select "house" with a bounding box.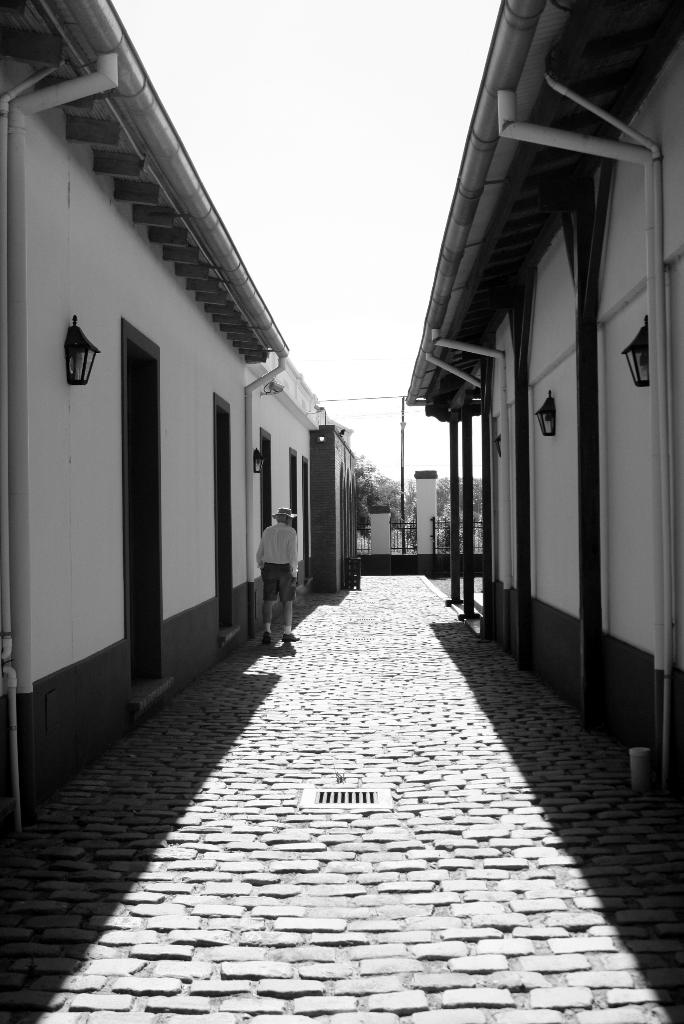
bbox=[404, 0, 683, 792].
